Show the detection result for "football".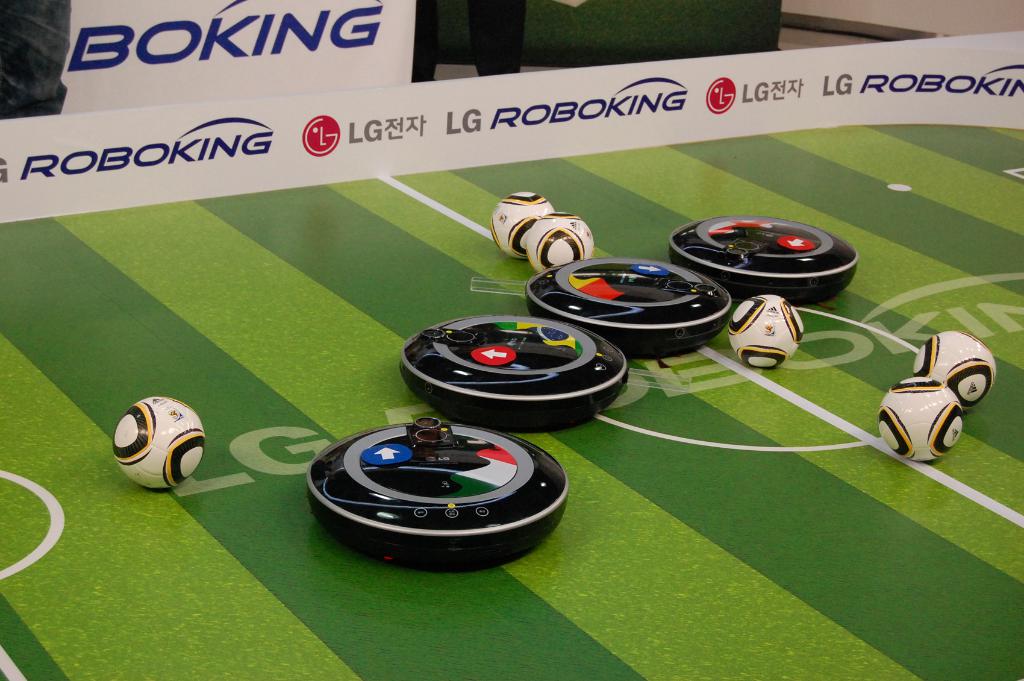
[909, 325, 1000, 407].
